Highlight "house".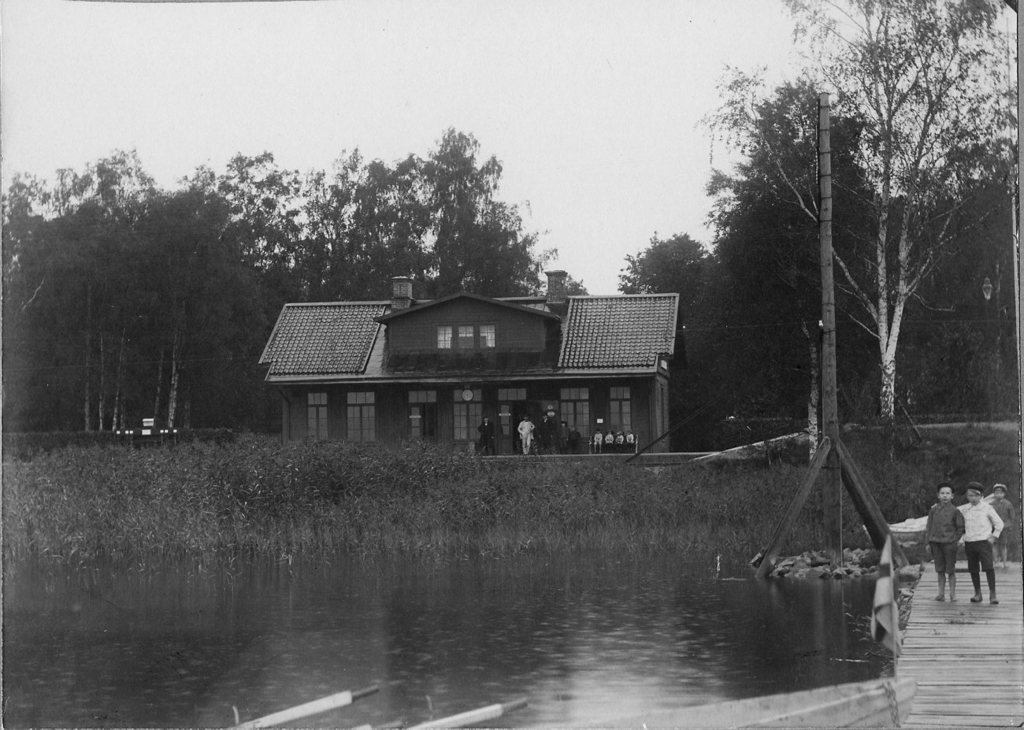
Highlighted region: rect(260, 272, 680, 456).
